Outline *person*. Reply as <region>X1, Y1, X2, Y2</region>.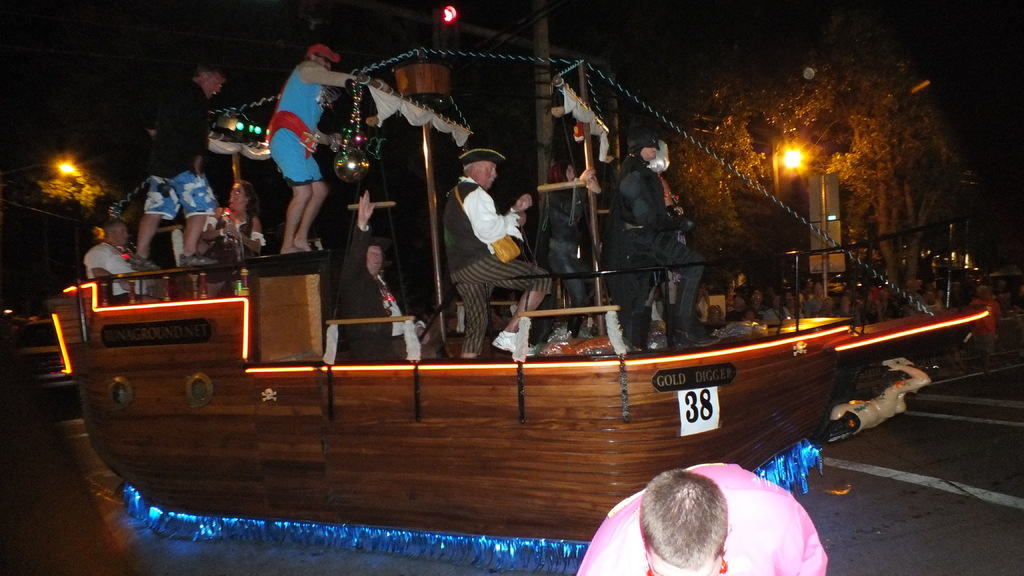
<region>575, 461, 830, 575</region>.
